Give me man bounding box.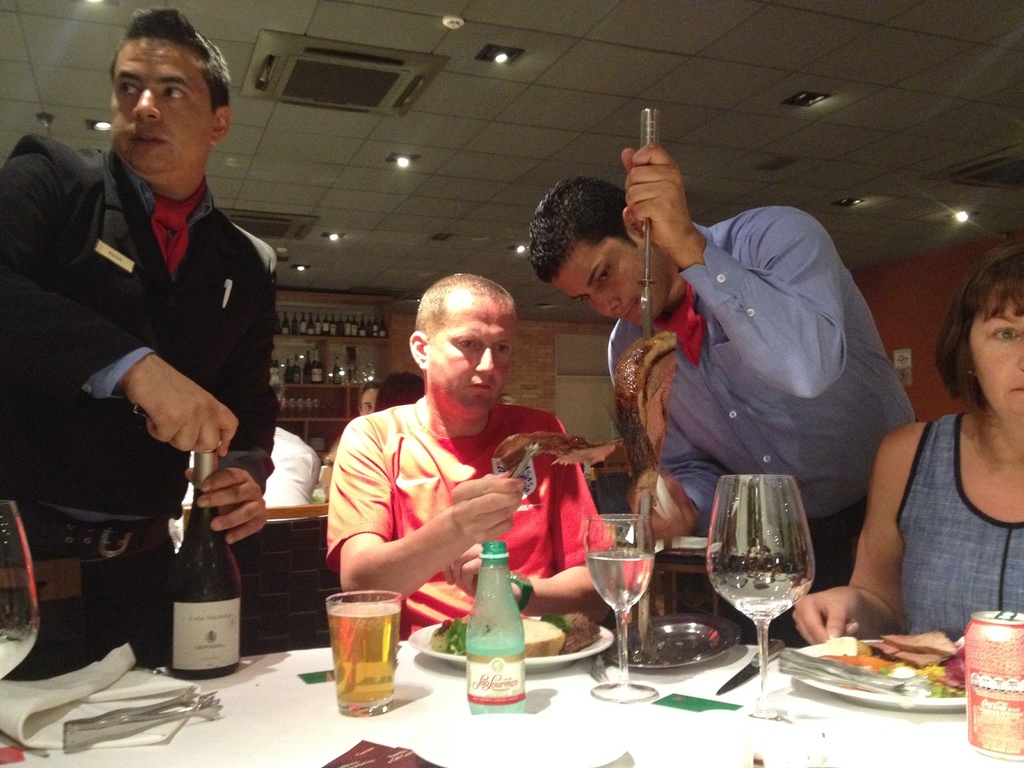
x1=326, y1=269, x2=630, y2=648.
